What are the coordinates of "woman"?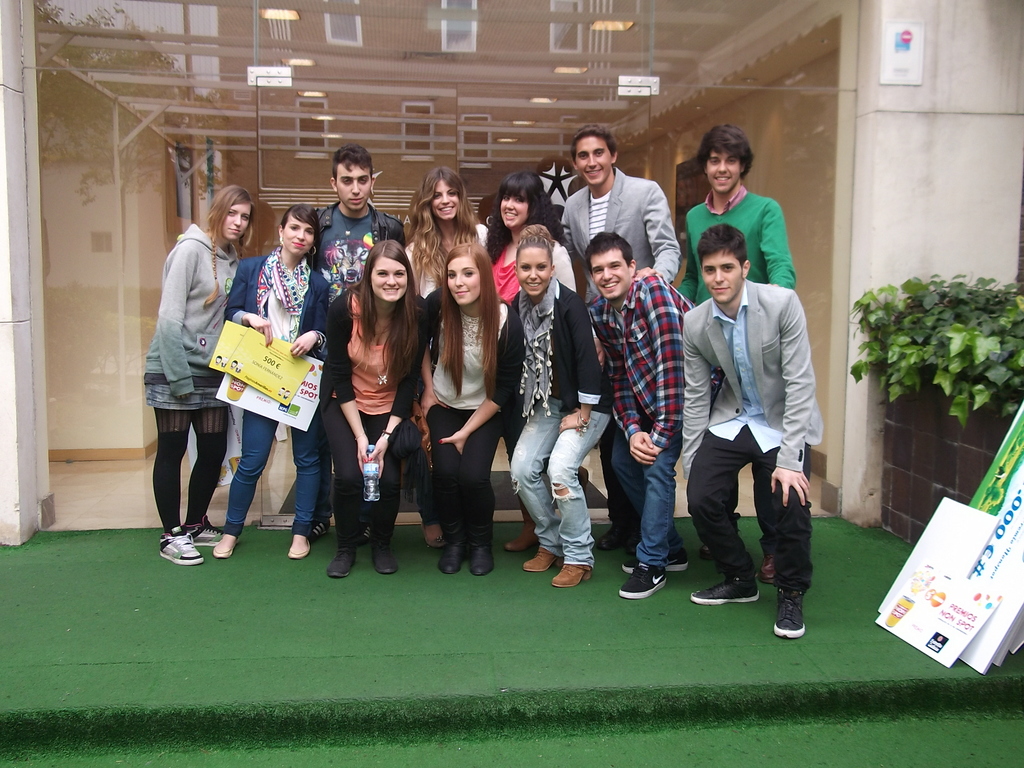
214,202,329,558.
